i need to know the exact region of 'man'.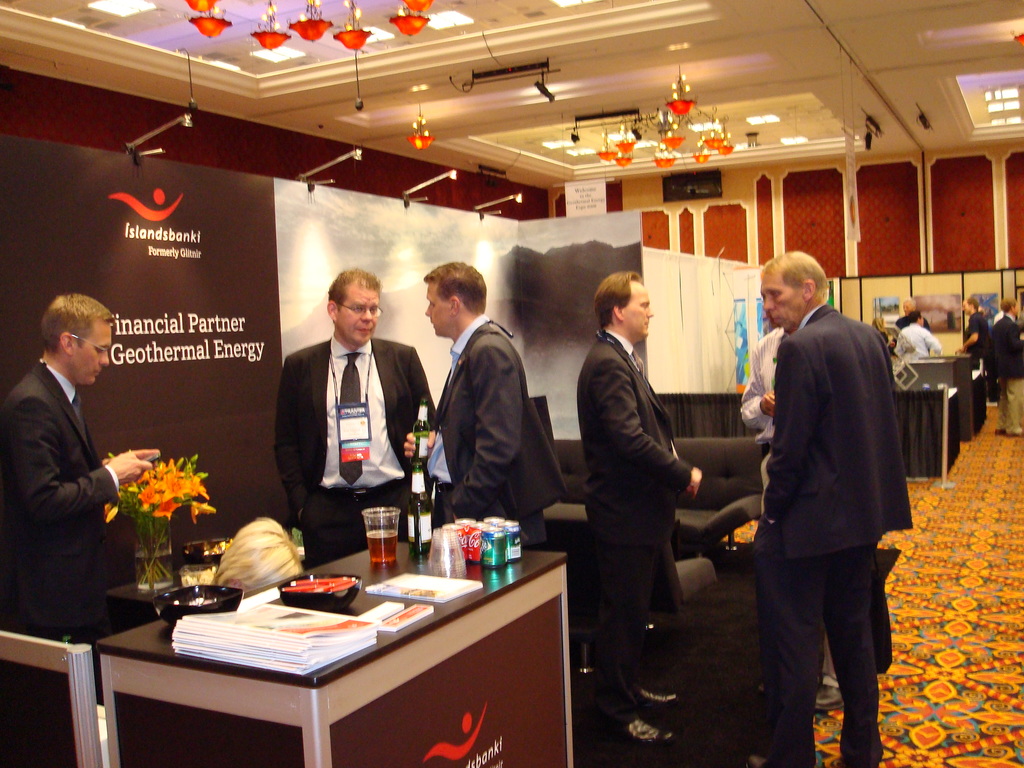
Region: x1=390 y1=254 x2=570 y2=538.
